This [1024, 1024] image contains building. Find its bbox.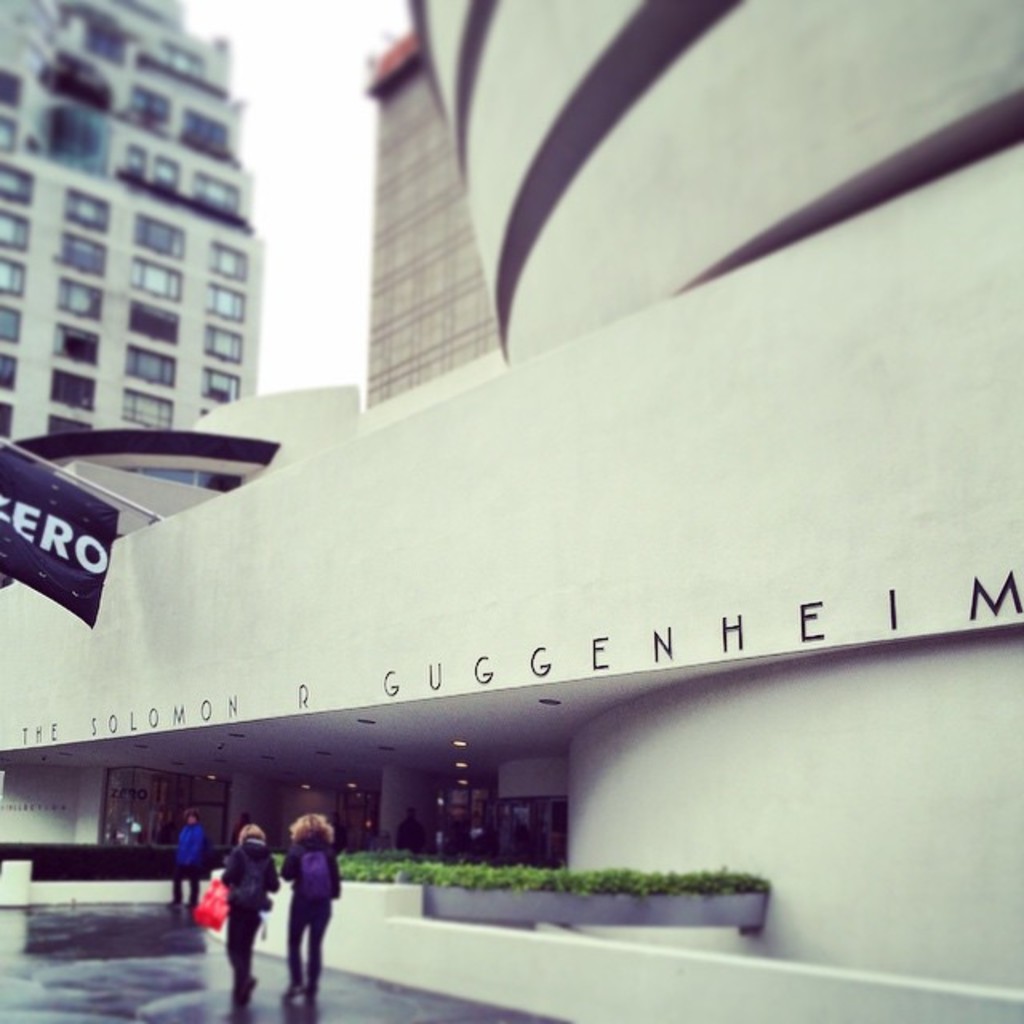
BBox(0, 0, 264, 450).
